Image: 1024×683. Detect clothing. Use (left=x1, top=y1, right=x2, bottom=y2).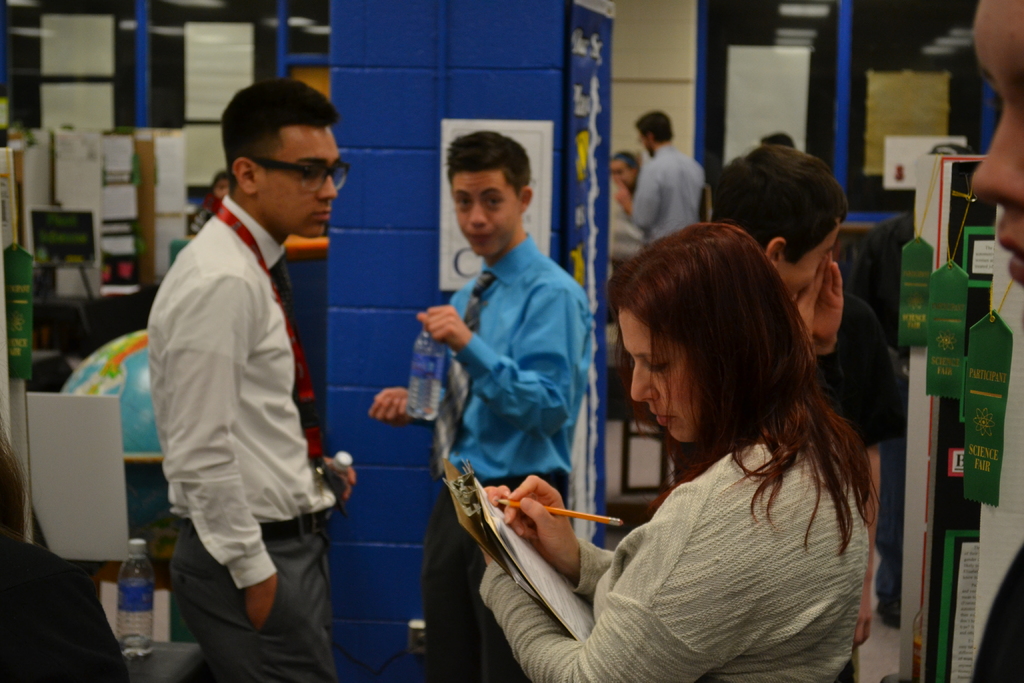
(left=0, top=527, right=130, bottom=682).
